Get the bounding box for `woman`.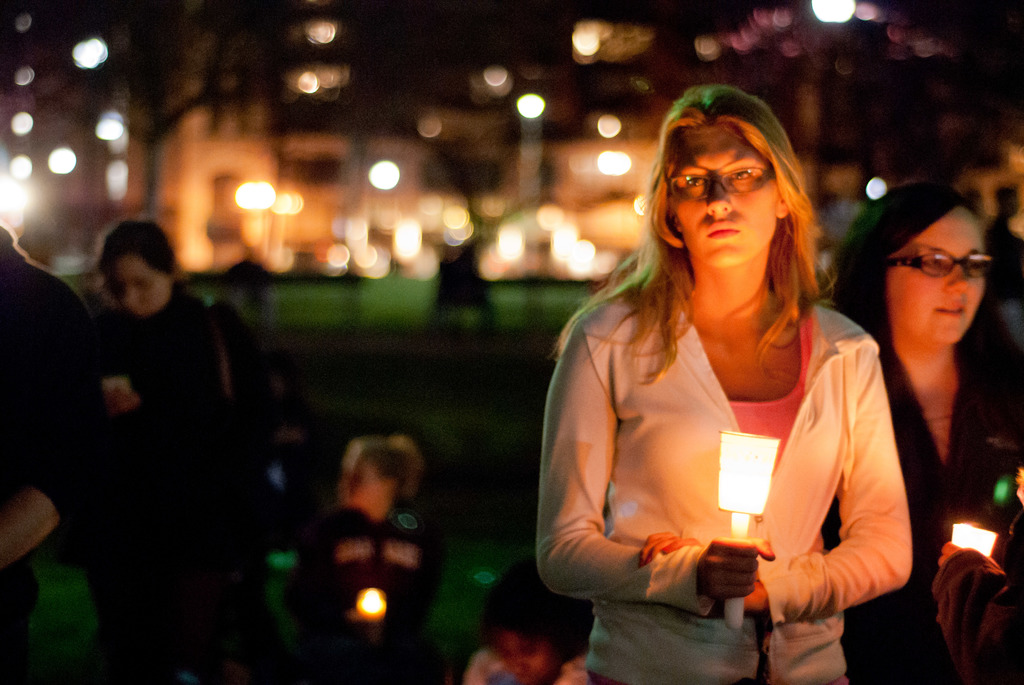
<region>285, 438, 445, 684</region>.
